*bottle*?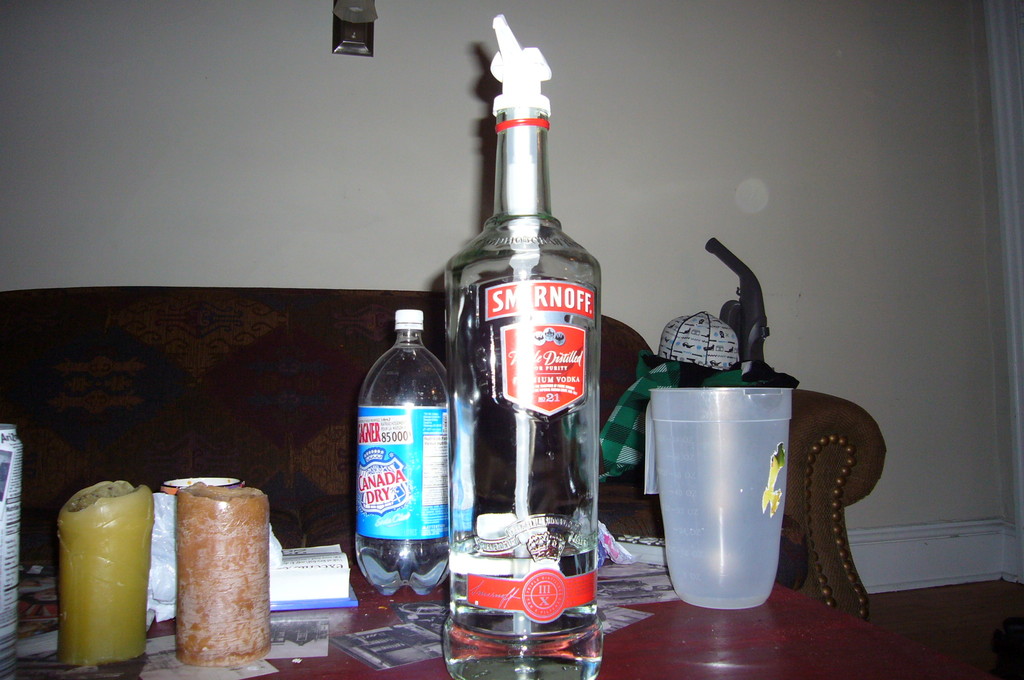
435 56 607 636
